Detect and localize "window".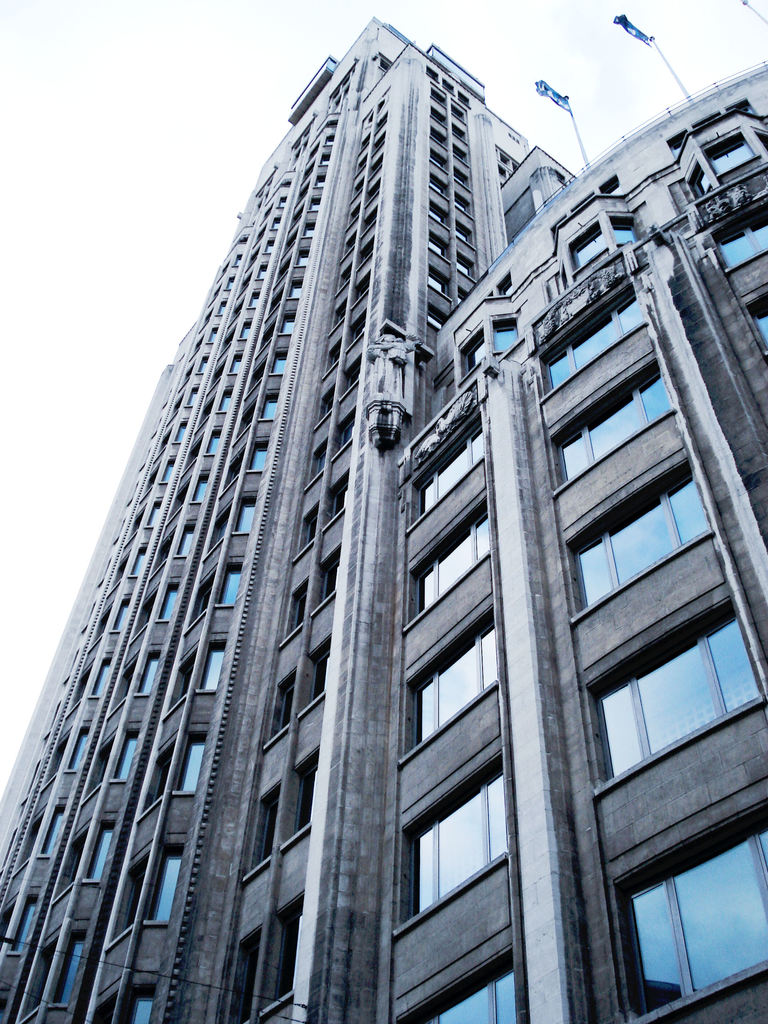
Localized at region(326, 131, 336, 143).
